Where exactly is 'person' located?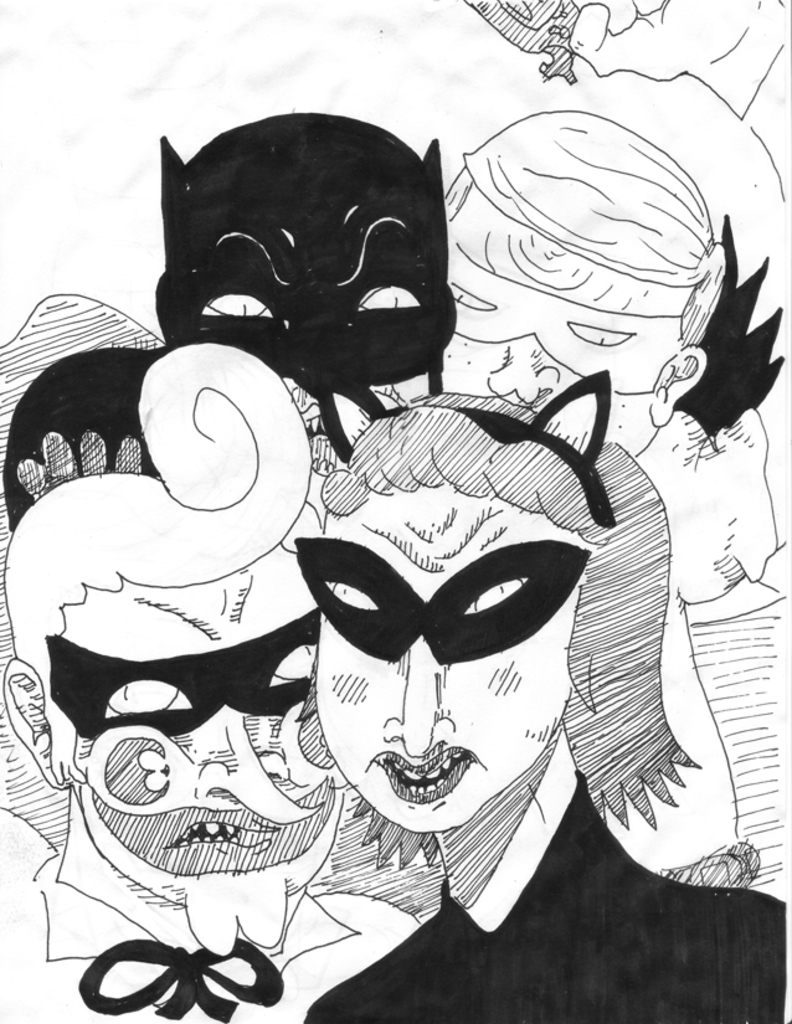
Its bounding box is pyautogui.locateOnScreen(442, 107, 730, 459).
